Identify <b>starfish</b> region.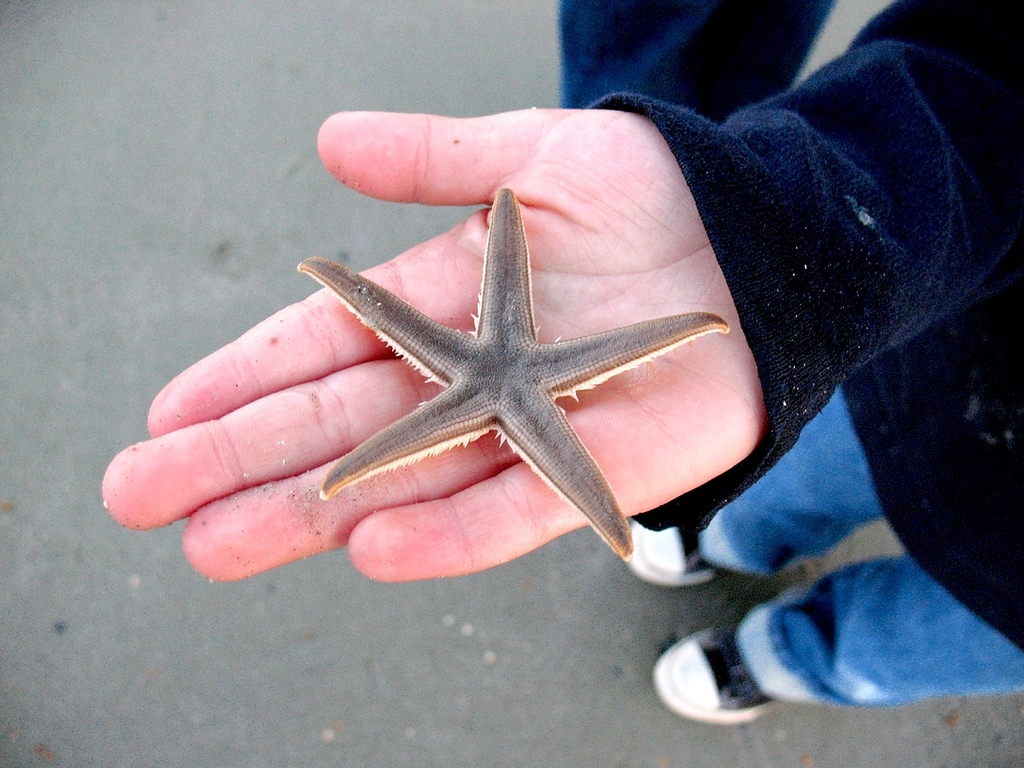
Region: pyautogui.locateOnScreen(294, 186, 729, 558).
